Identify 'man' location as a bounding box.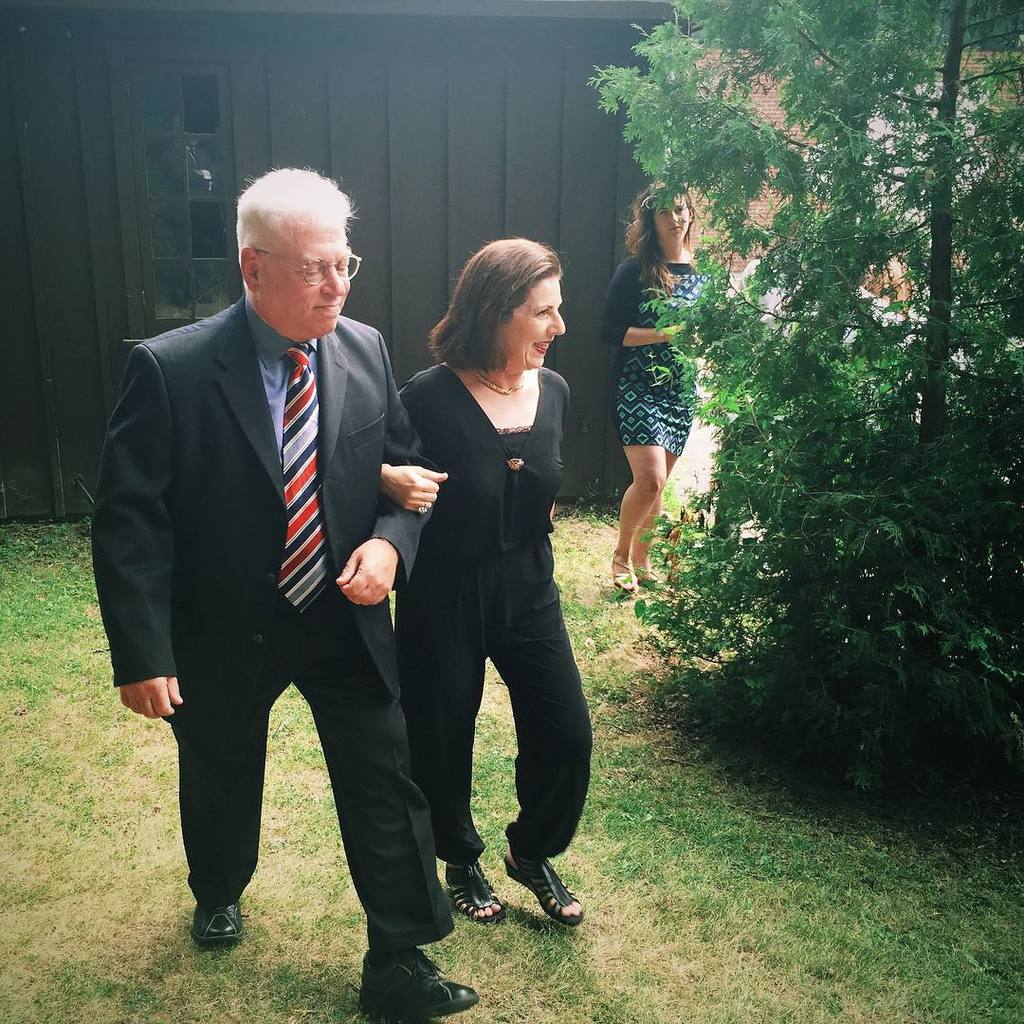
select_region(110, 155, 430, 984).
